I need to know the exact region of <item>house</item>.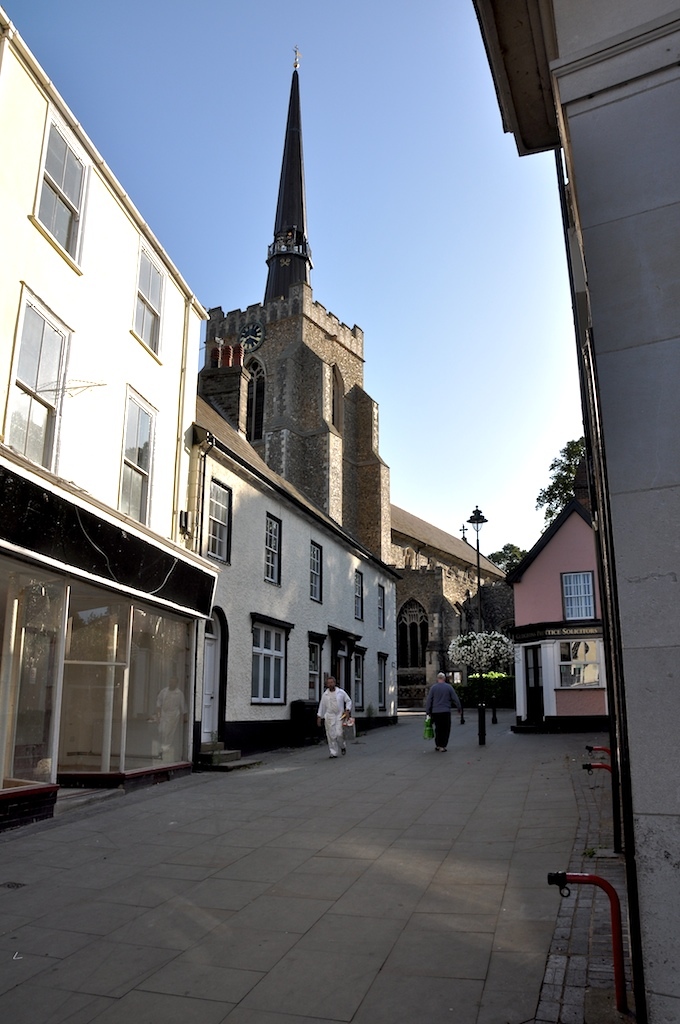
Region: crop(474, 0, 679, 1023).
